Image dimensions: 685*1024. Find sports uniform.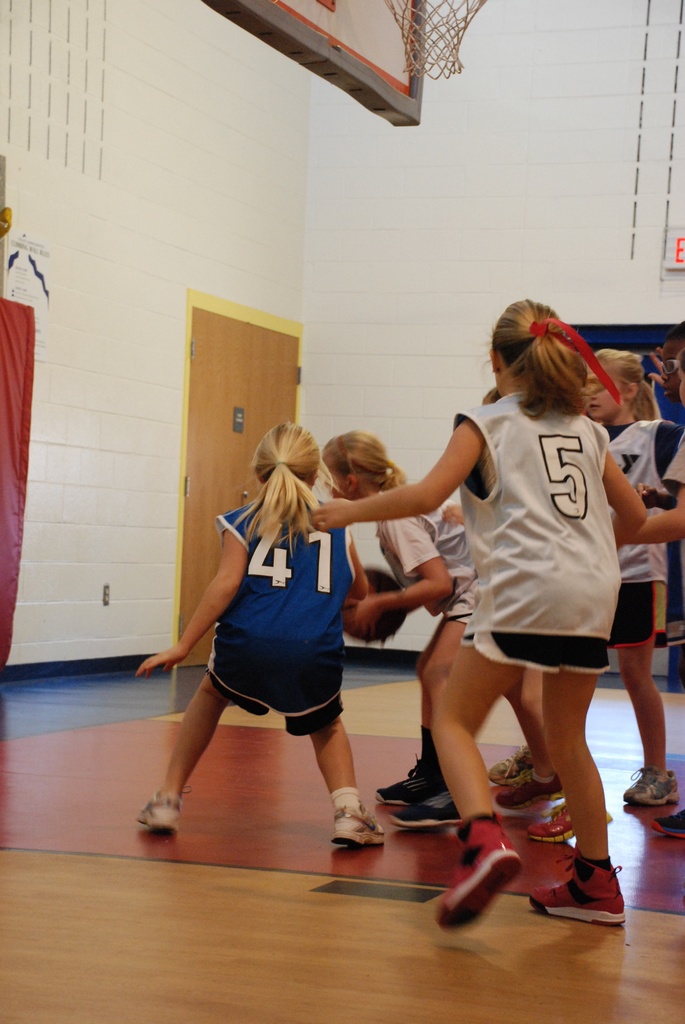
[x1=661, y1=419, x2=684, y2=512].
